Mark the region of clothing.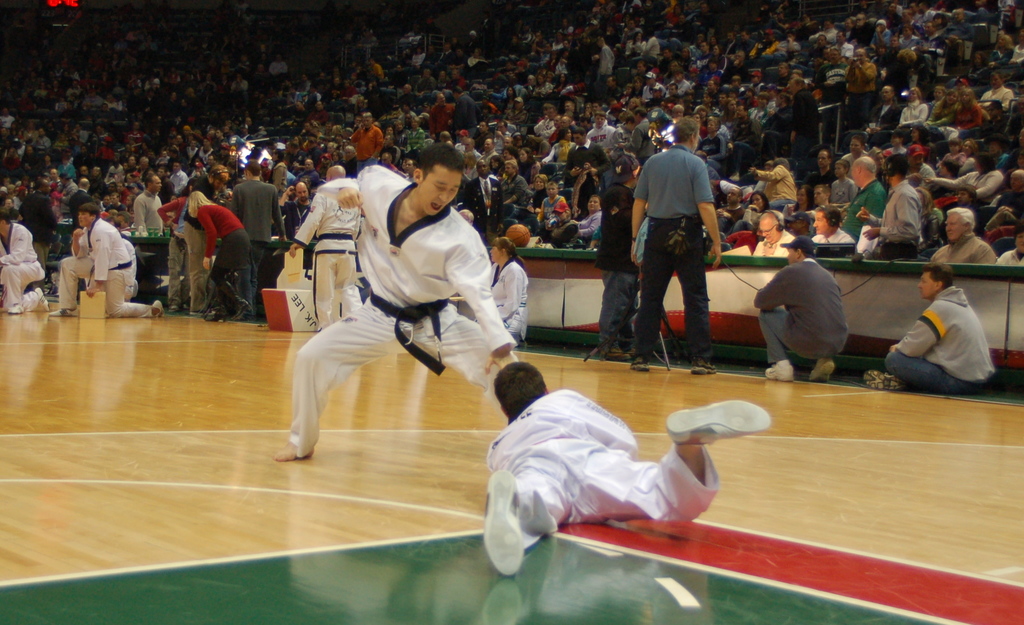
Region: <box>291,179,355,331</box>.
